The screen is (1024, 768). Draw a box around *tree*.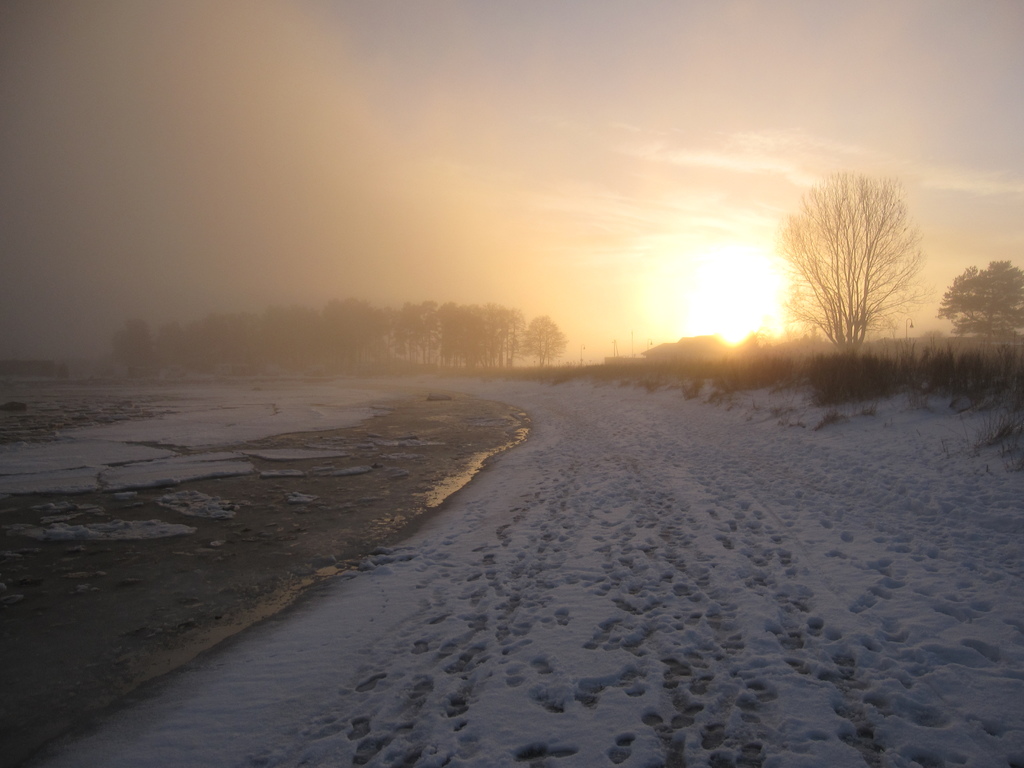
922,245,1023,360.
